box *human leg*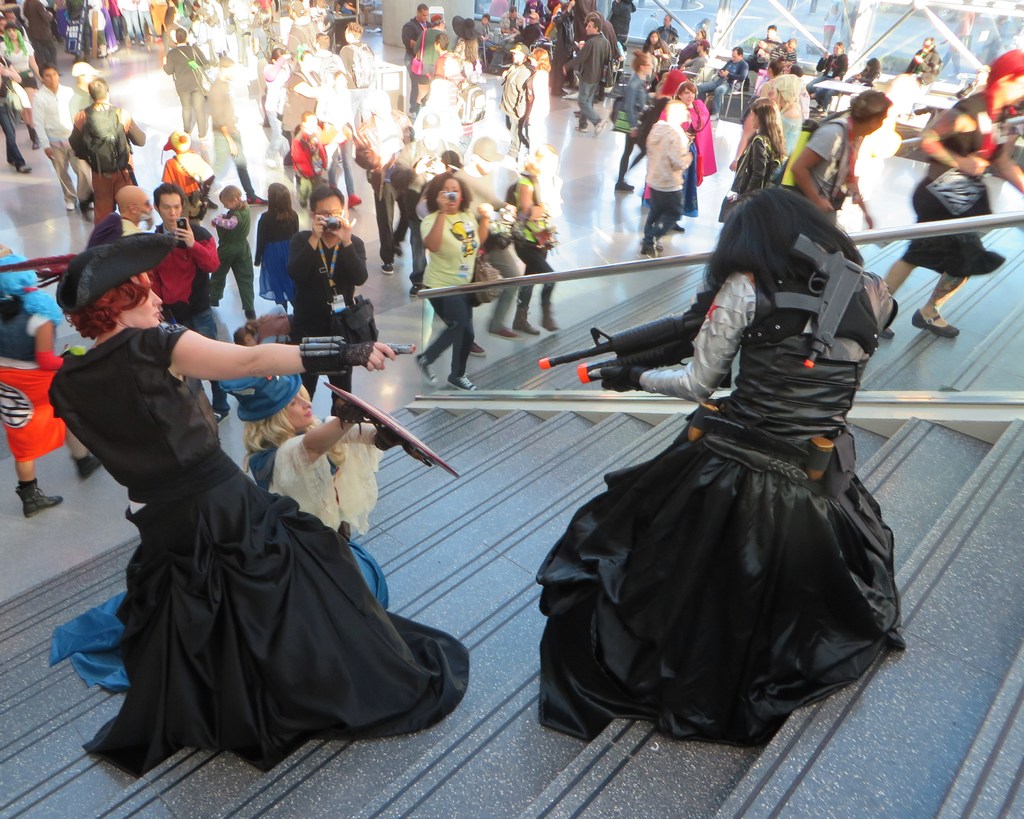
bbox(403, 188, 428, 300)
